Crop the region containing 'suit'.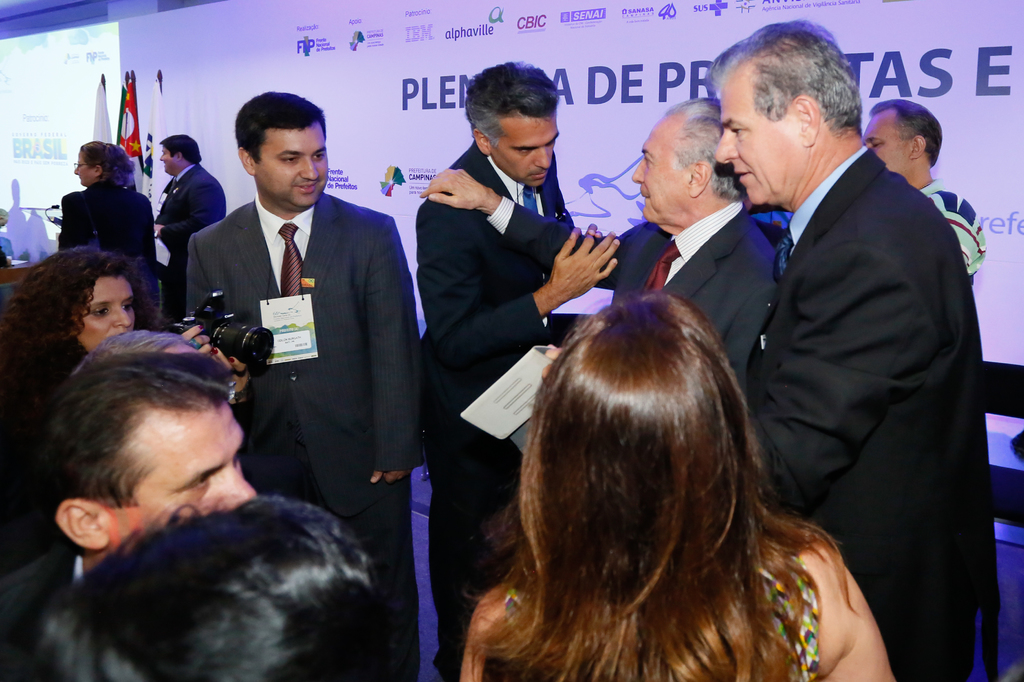
Crop region: 2, 550, 86, 626.
